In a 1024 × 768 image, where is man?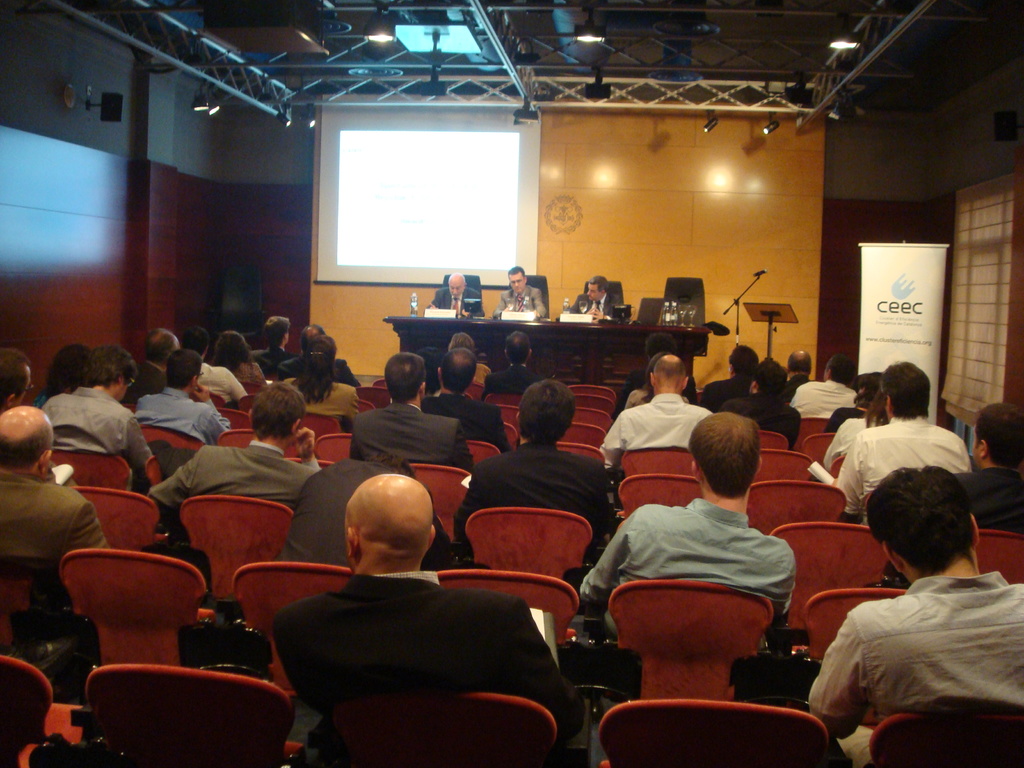
l=270, t=473, r=586, b=759.
